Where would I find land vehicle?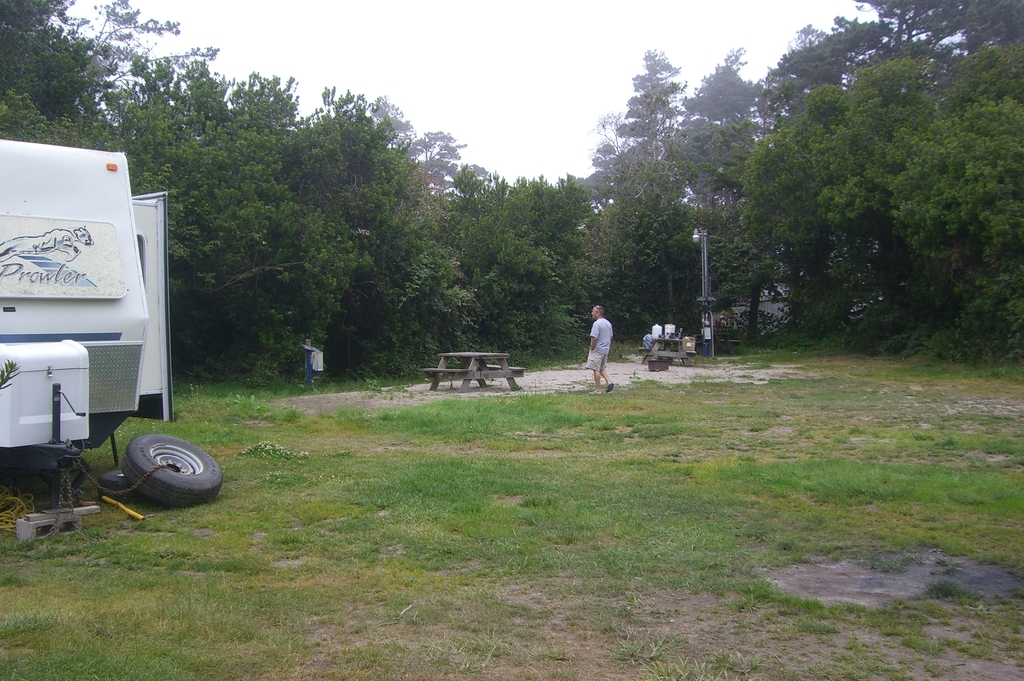
At detection(11, 120, 182, 493).
